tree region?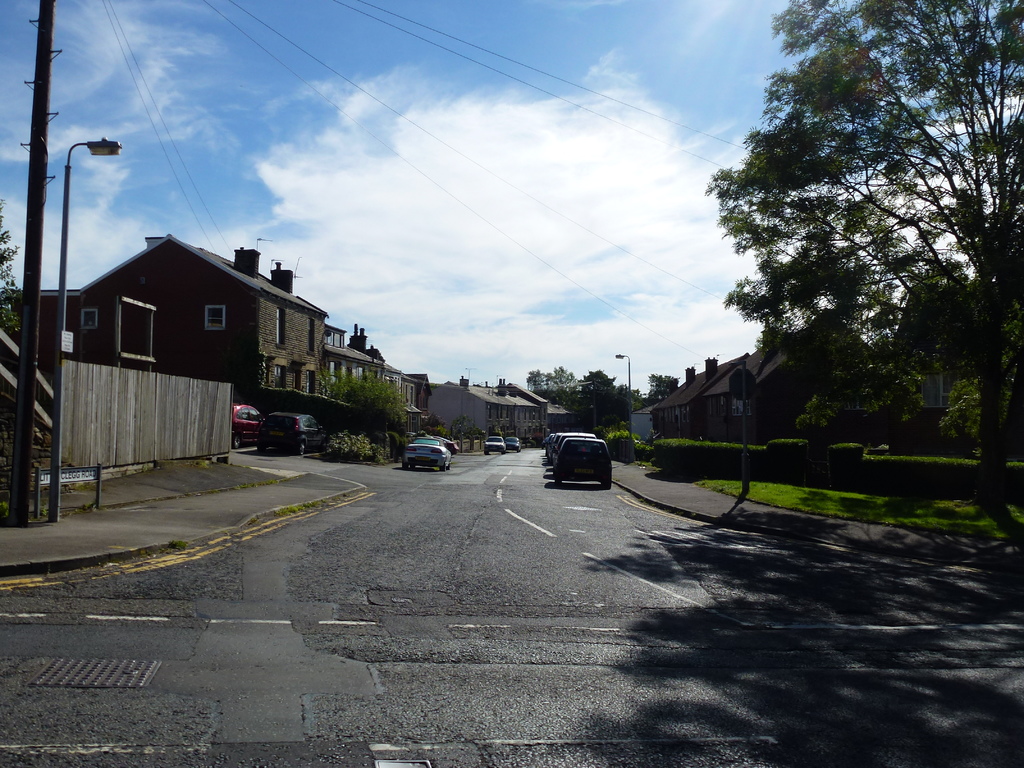
<region>523, 367, 548, 390</region>
